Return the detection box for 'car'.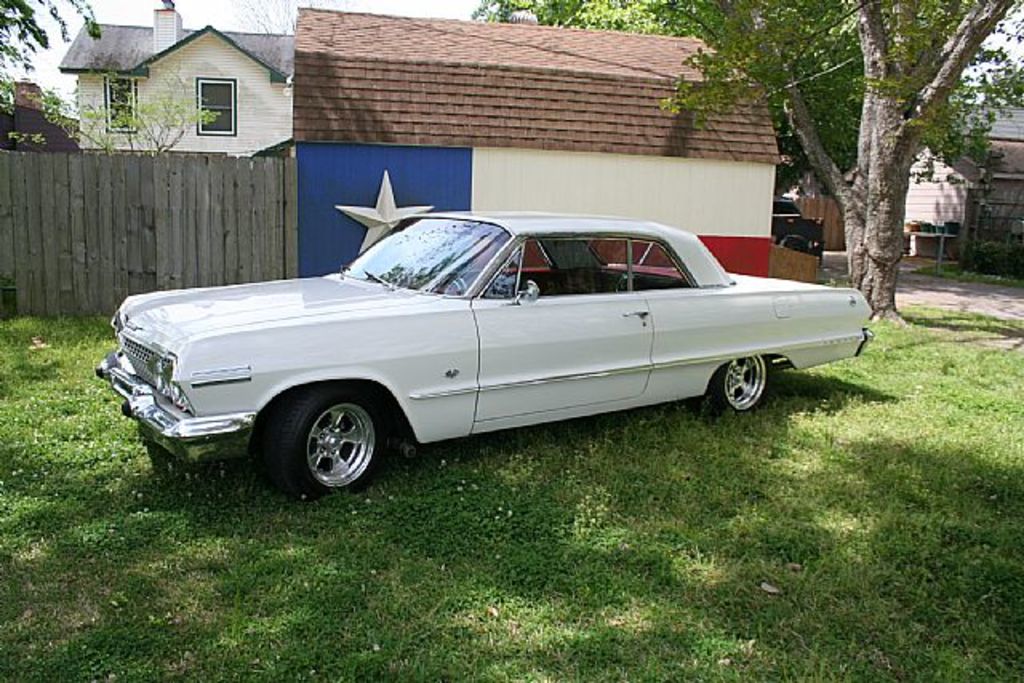
[x1=72, y1=206, x2=877, y2=497].
